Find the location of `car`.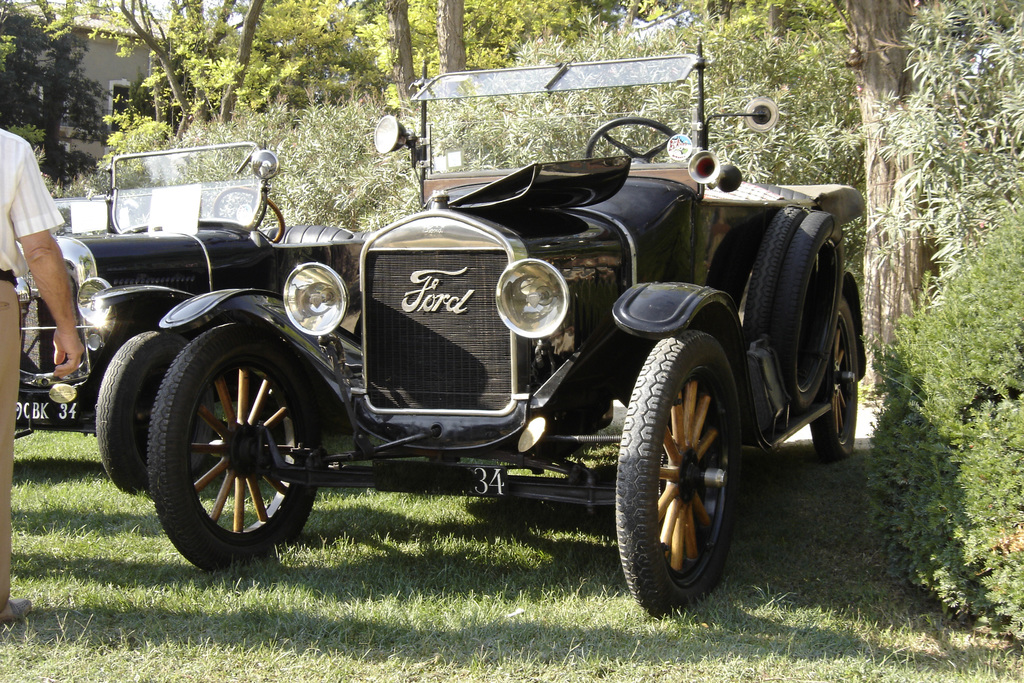
Location: (13,140,376,494).
